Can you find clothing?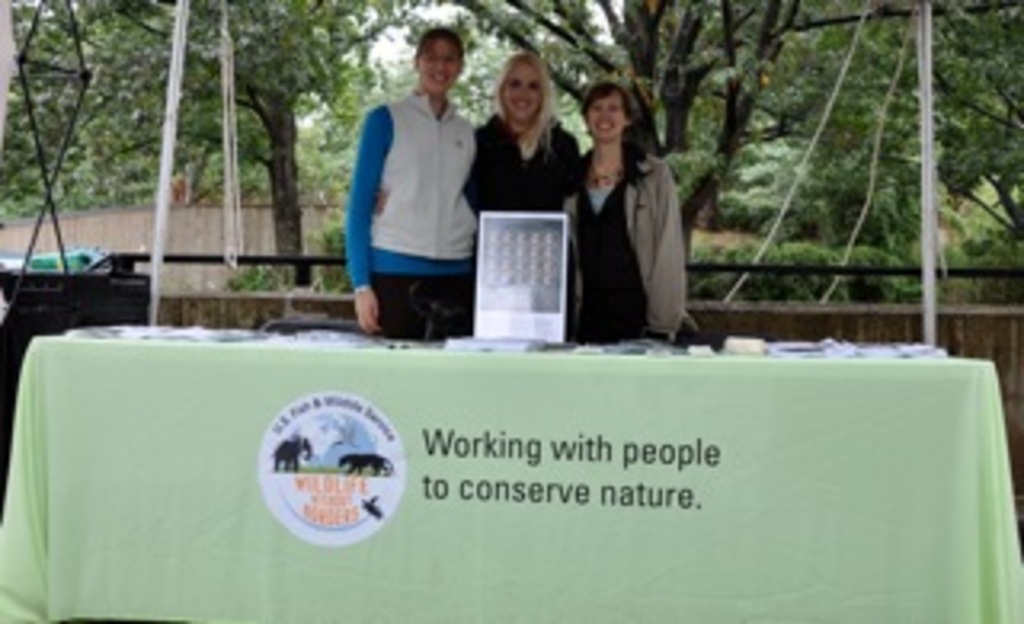
Yes, bounding box: pyautogui.locateOnScreen(346, 83, 474, 333).
